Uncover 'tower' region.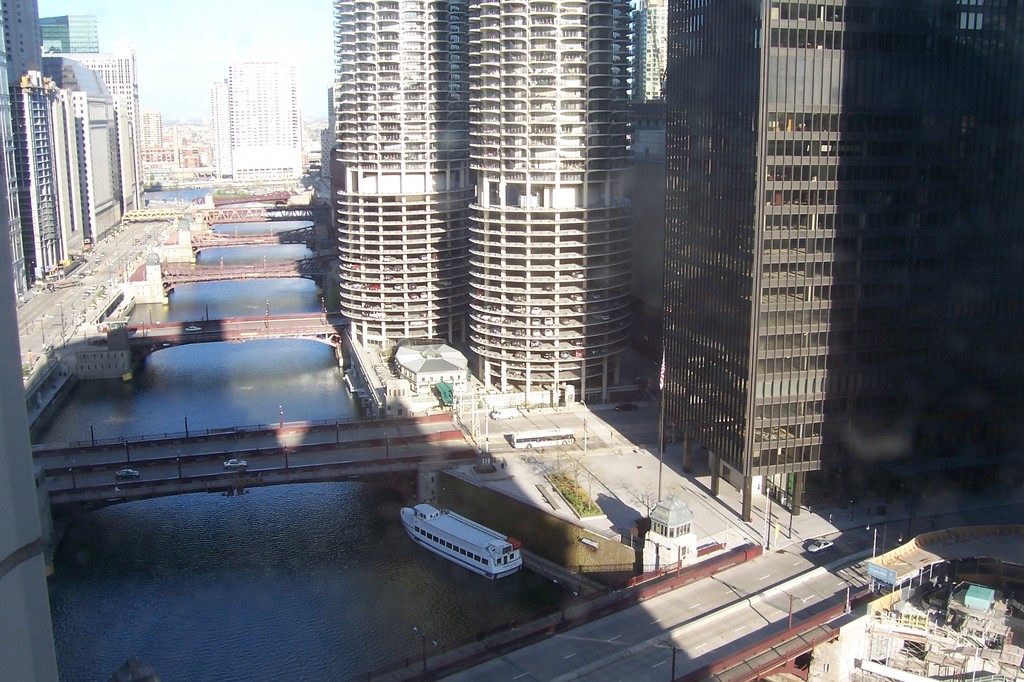
Uncovered: select_region(326, 0, 477, 367).
